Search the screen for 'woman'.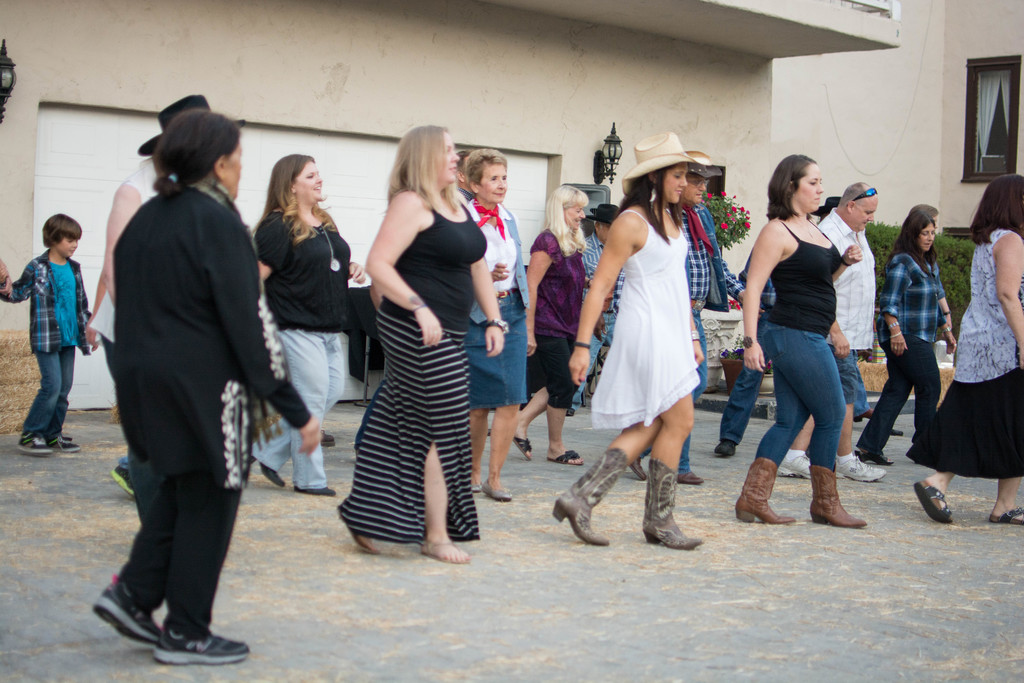
Found at <box>257,148,374,488</box>.
